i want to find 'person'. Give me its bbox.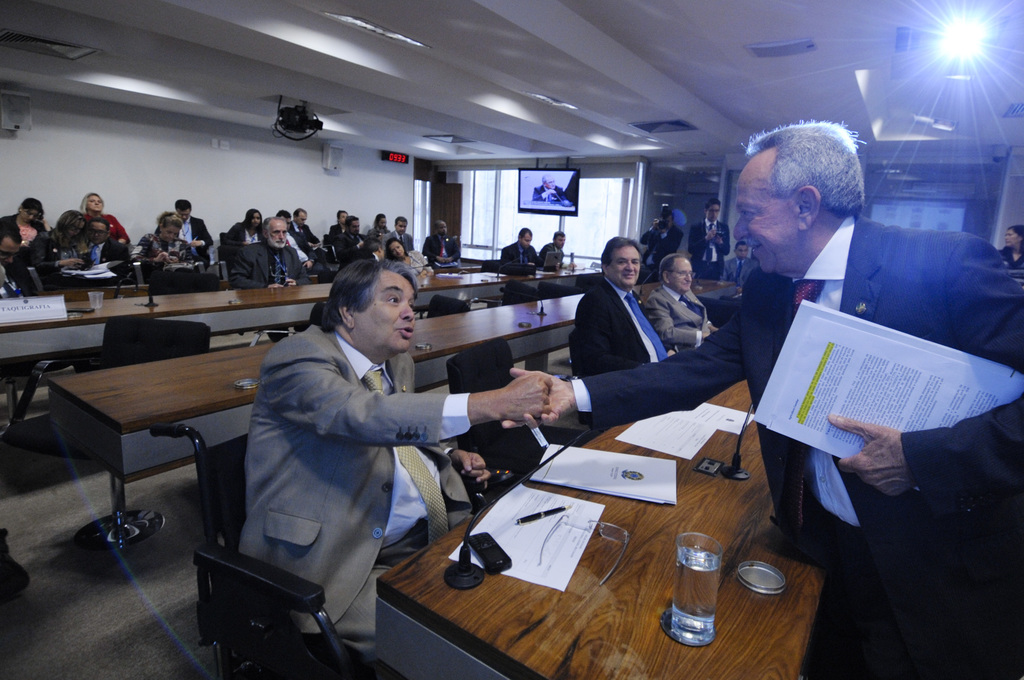
bbox=(323, 208, 351, 258).
